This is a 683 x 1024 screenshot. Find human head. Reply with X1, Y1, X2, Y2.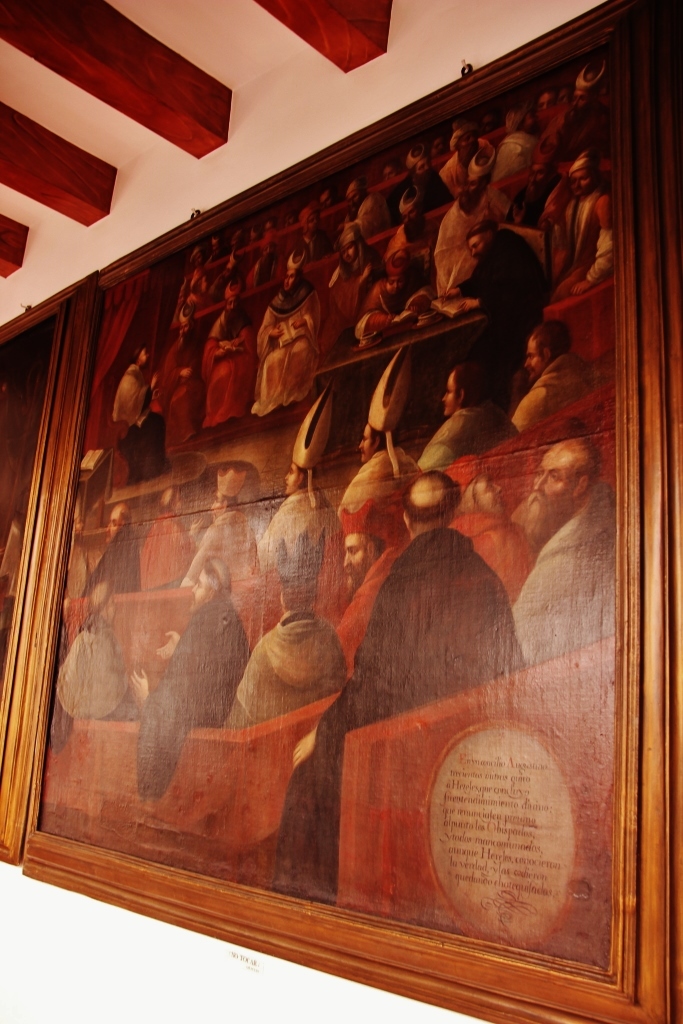
191, 560, 228, 611.
